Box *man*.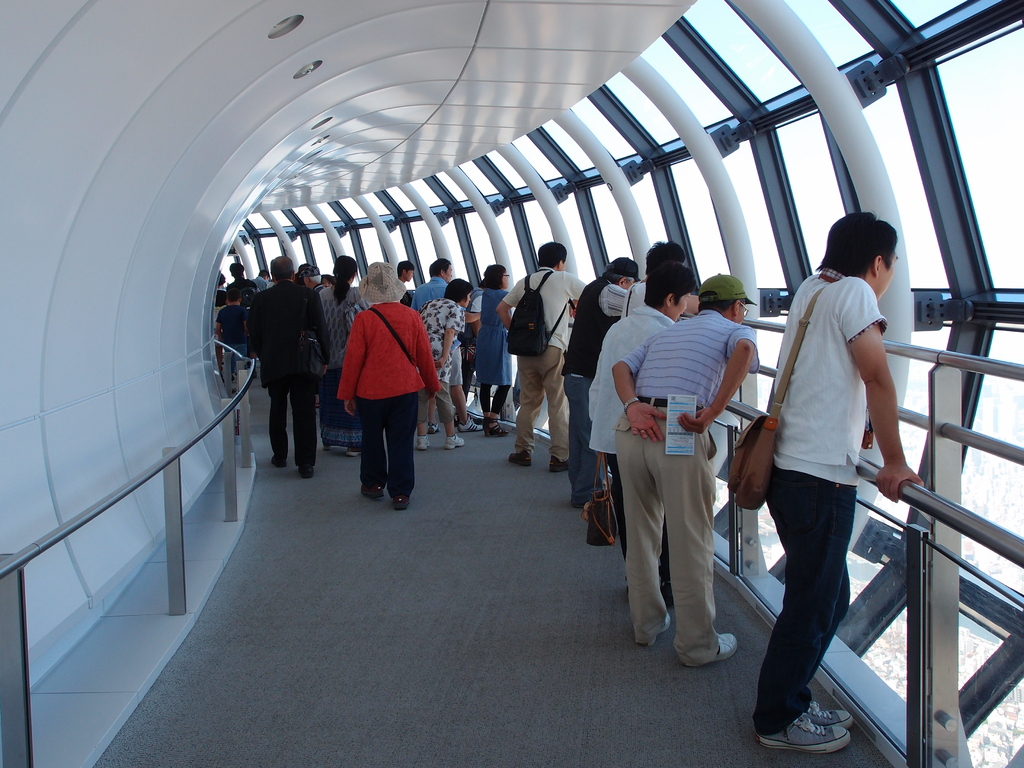
243 253 331 484.
